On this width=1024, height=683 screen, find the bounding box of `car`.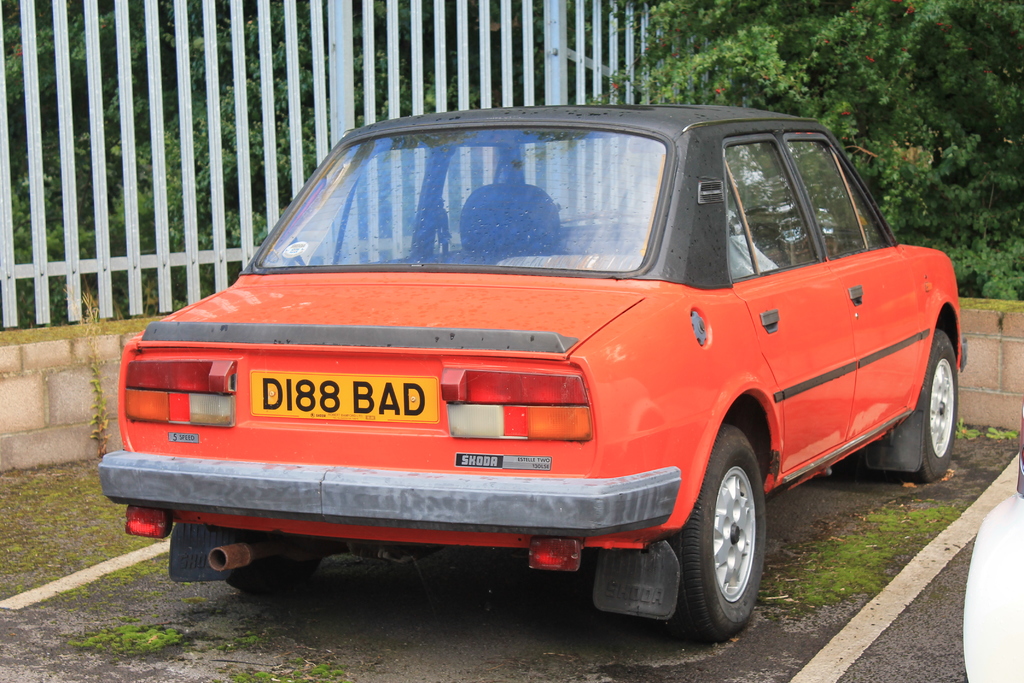
Bounding box: (95,100,968,637).
